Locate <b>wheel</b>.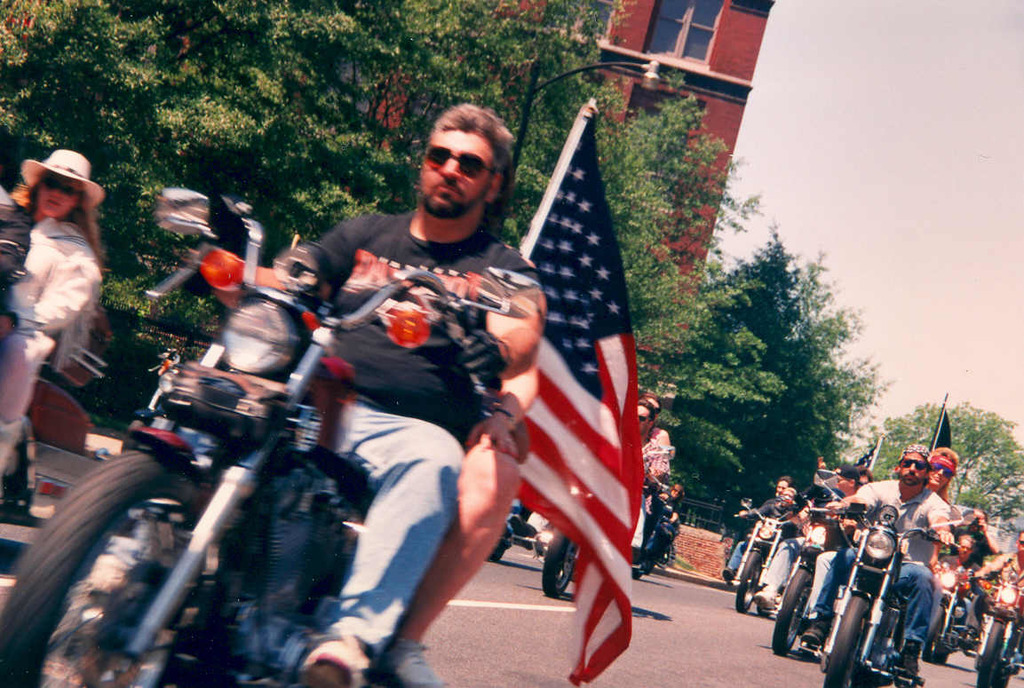
Bounding box: <region>921, 606, 945, 660</region>.
